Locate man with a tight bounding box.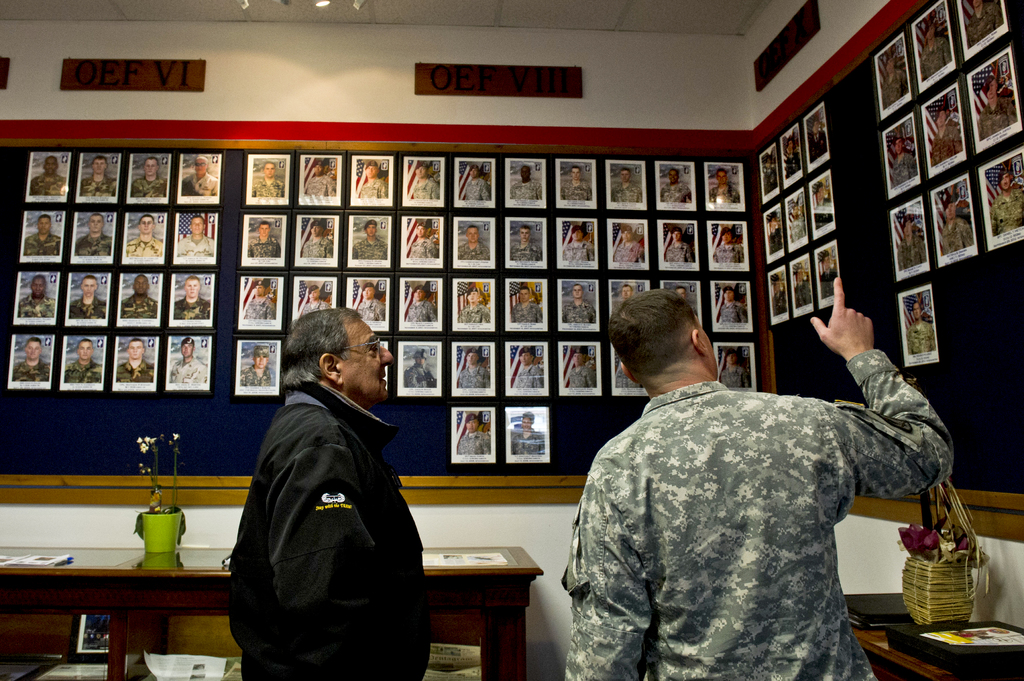
x1=70 y1=276 x2=108 y2=317.
